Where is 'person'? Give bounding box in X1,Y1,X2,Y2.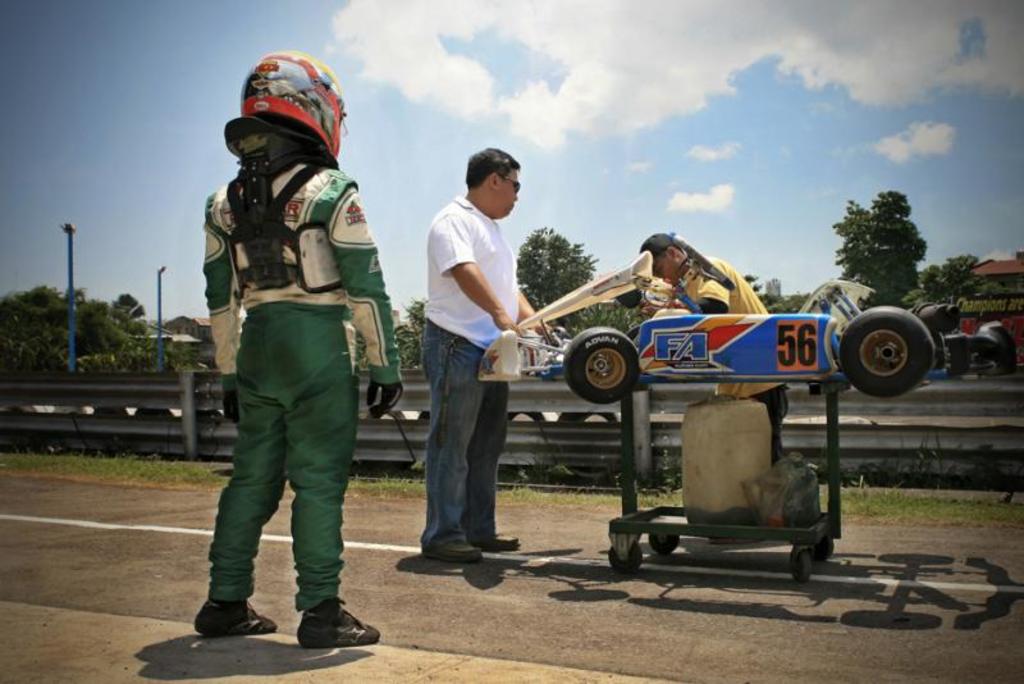
415,146,550,561.
